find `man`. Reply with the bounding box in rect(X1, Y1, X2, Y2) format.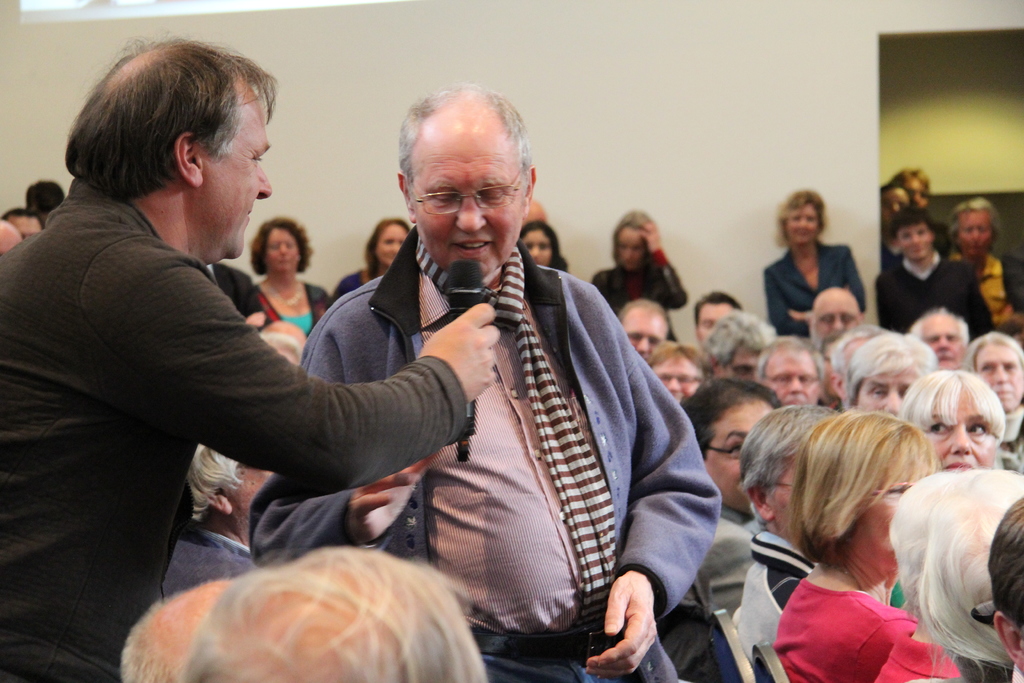
rect(621, 299, 671, 361).
